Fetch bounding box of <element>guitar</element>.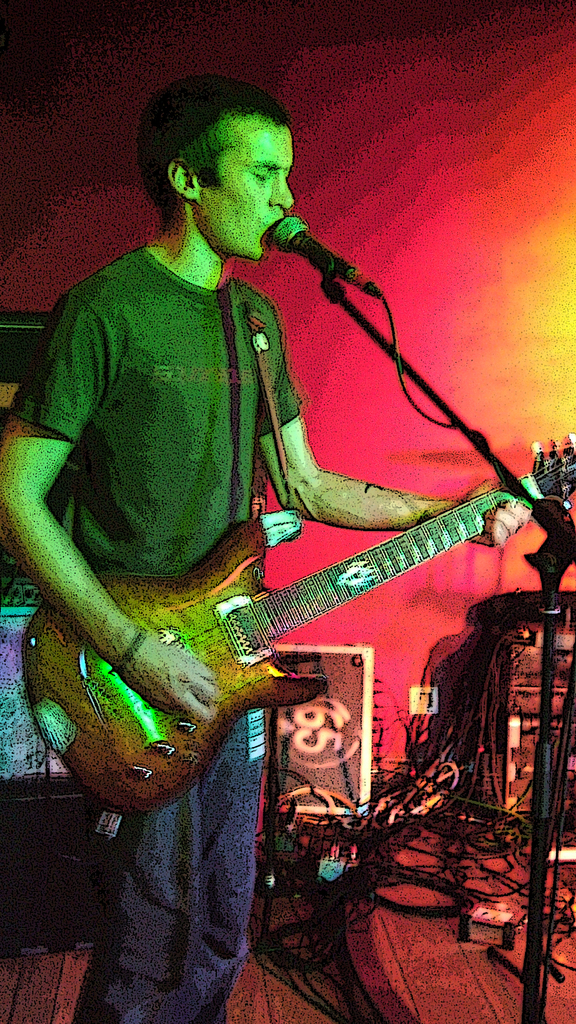
Bbox: crop(21, 431, 575, 819).
